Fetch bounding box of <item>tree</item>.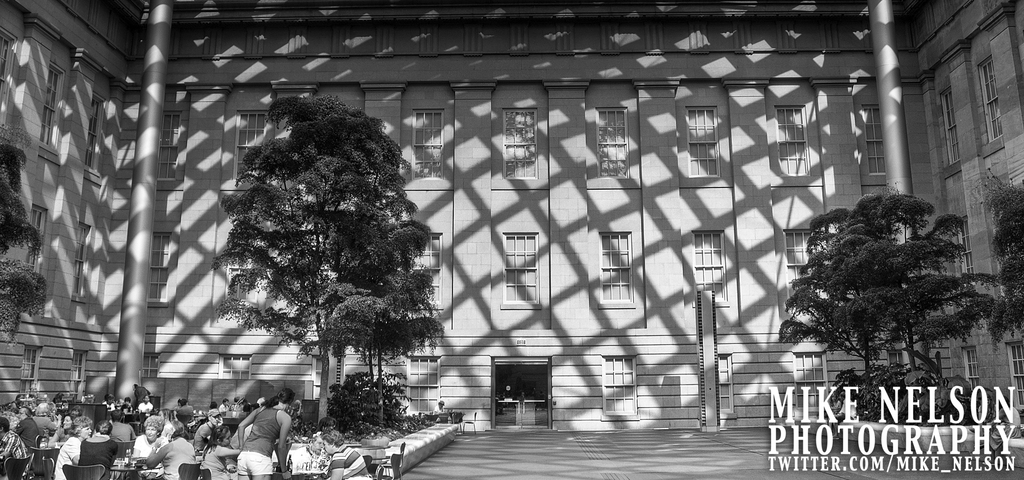
Bbox: left=201, top=82, right=447, bottom=426.
